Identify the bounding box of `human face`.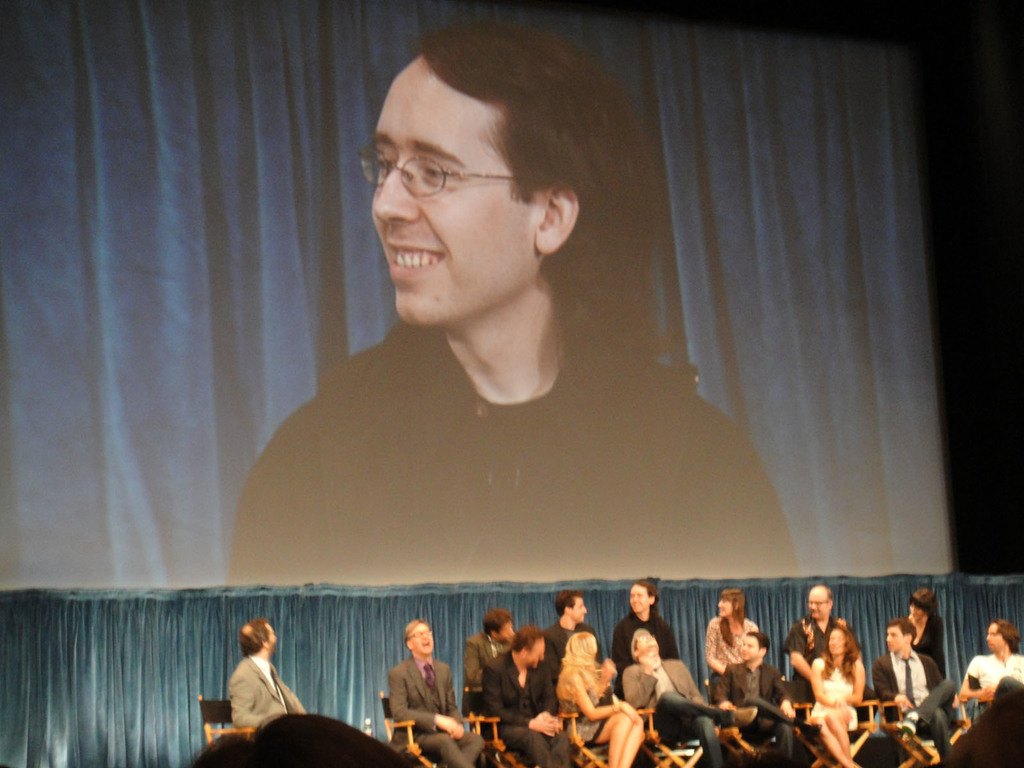
824, 628, 847, 657.
